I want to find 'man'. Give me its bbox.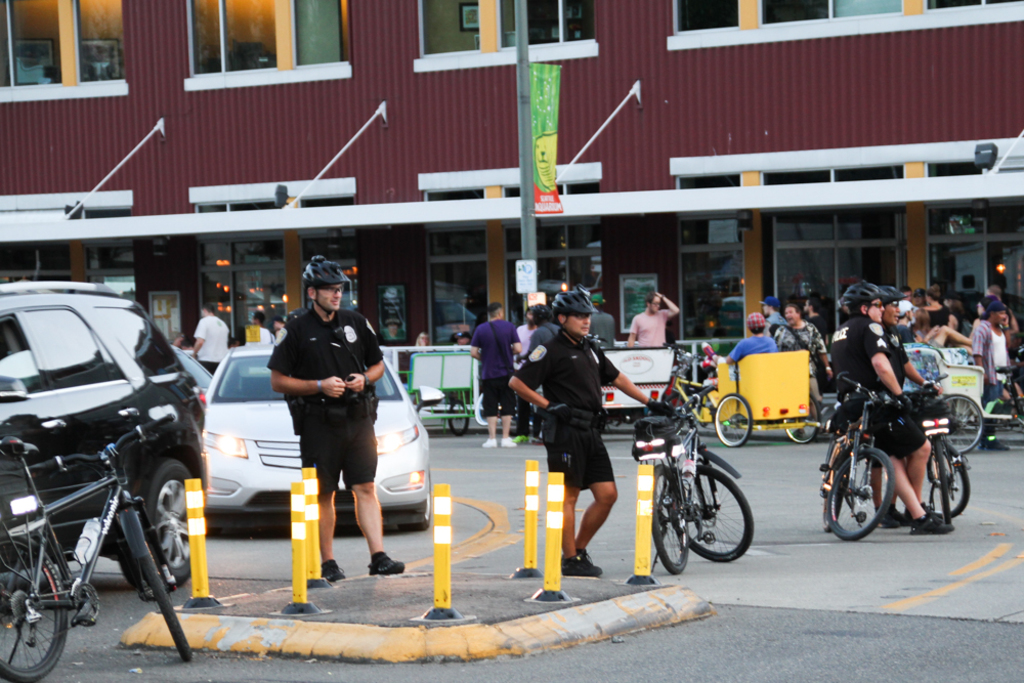
<bbox>506, 292, 659, 580</bbox>.
